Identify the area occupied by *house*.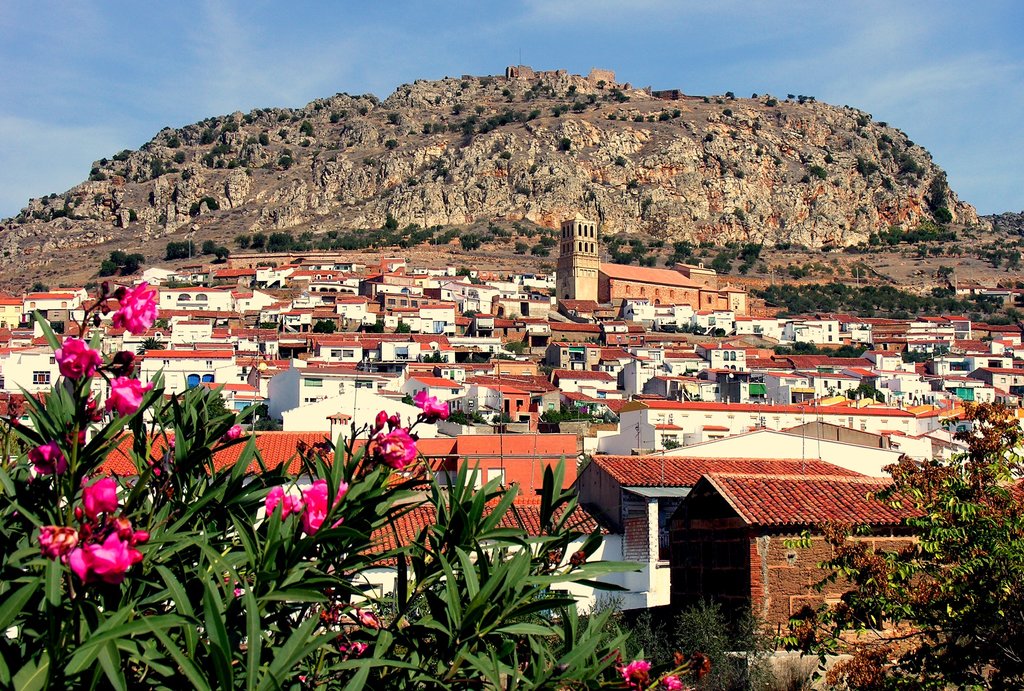
Area: (left=294, top=278, right=312, bottom=293).
